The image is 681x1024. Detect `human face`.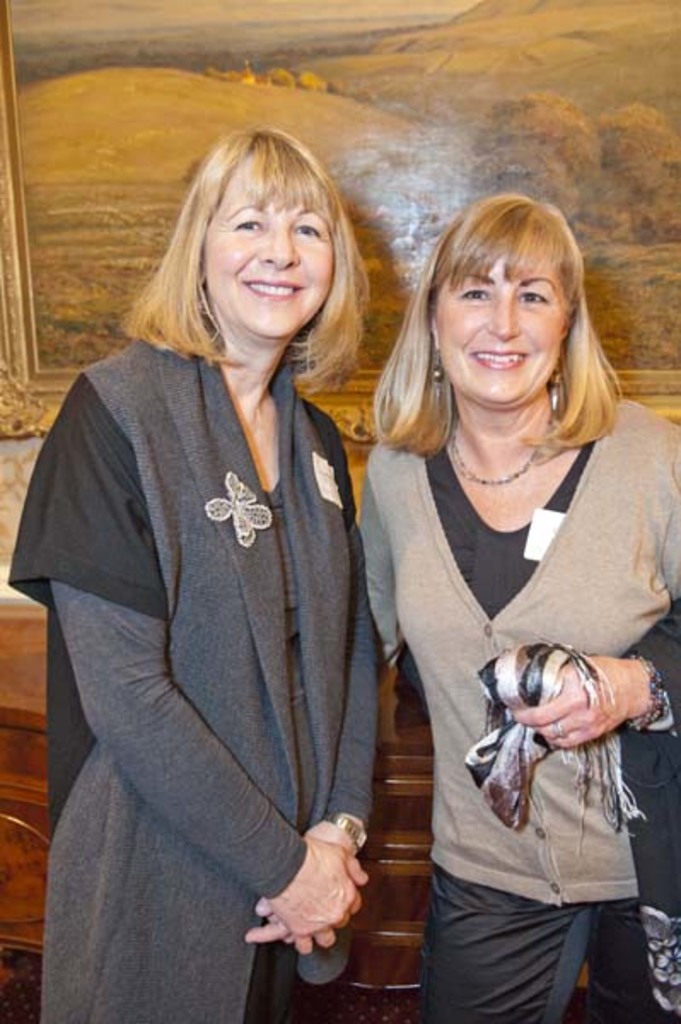
Detection: rect(208, 164, 340, 338).
